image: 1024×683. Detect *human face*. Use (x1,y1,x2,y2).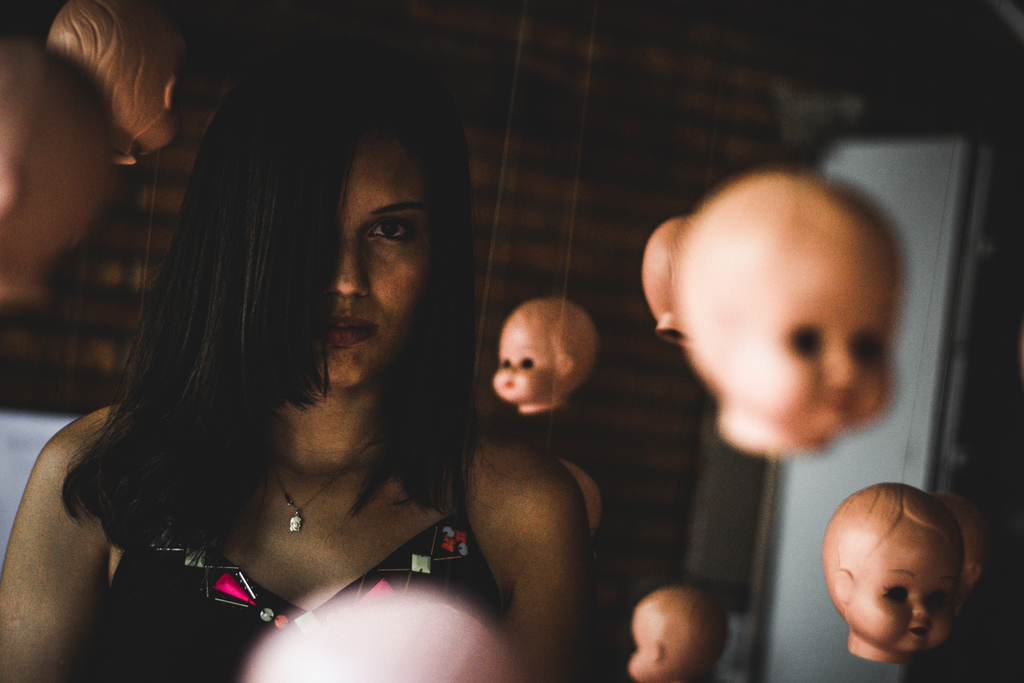
(312,118,434,378).
